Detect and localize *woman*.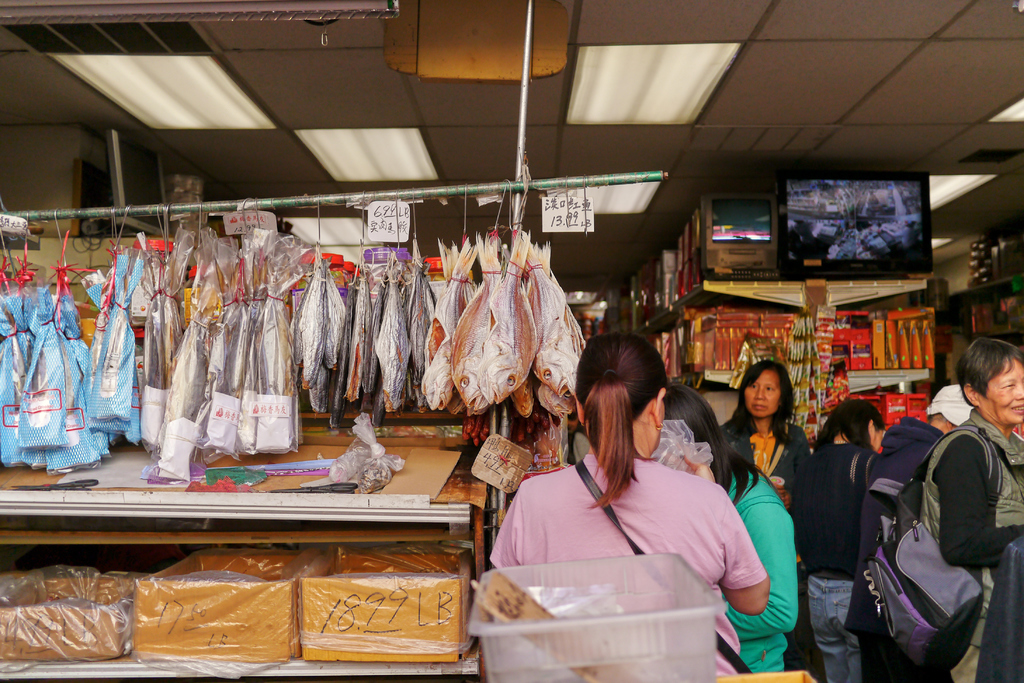
Localized at bbox=[918, 336, 1023, 682].
